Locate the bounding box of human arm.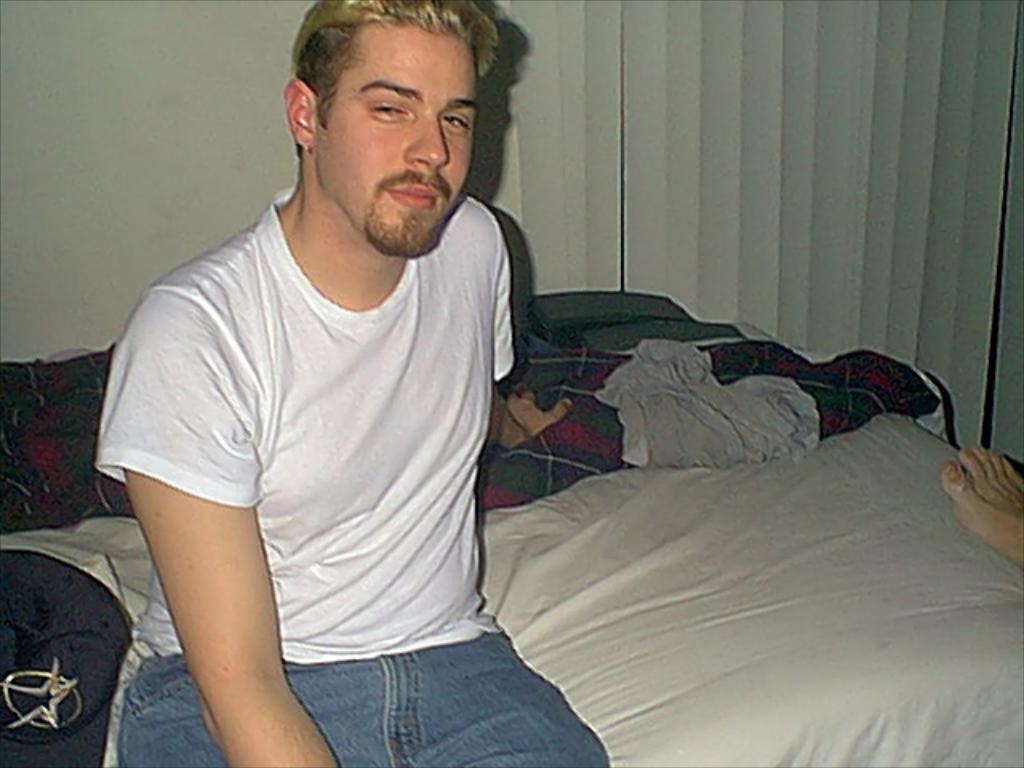
Bounding box: crop(110, 384, 326, 750).
